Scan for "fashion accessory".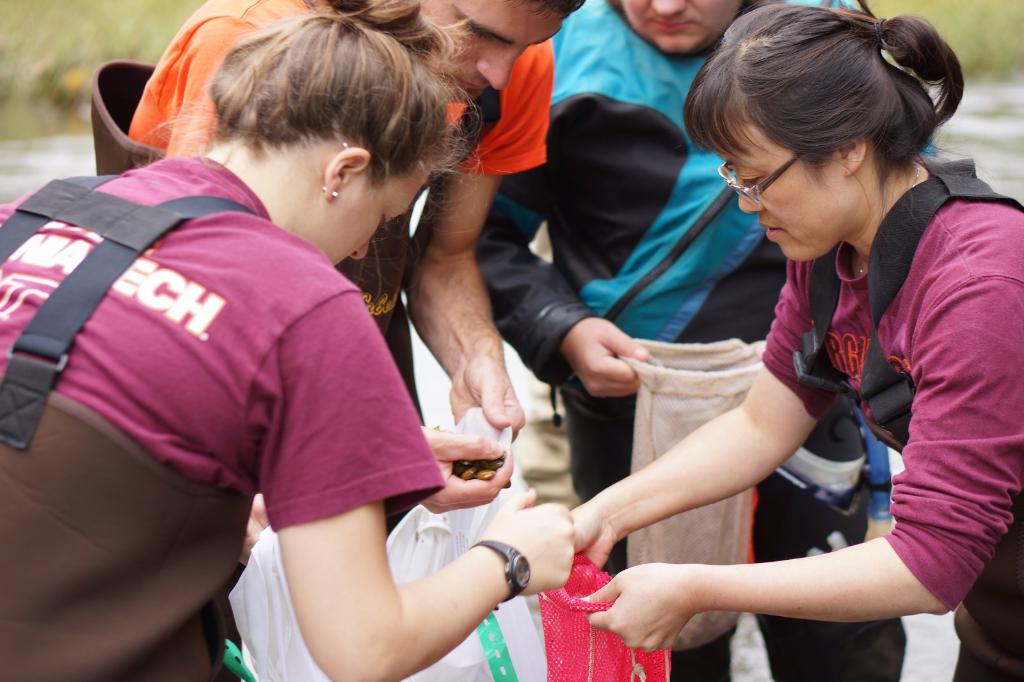
Scan result: pyautogui.locateOnScreen(321, 184, 341, 203).
